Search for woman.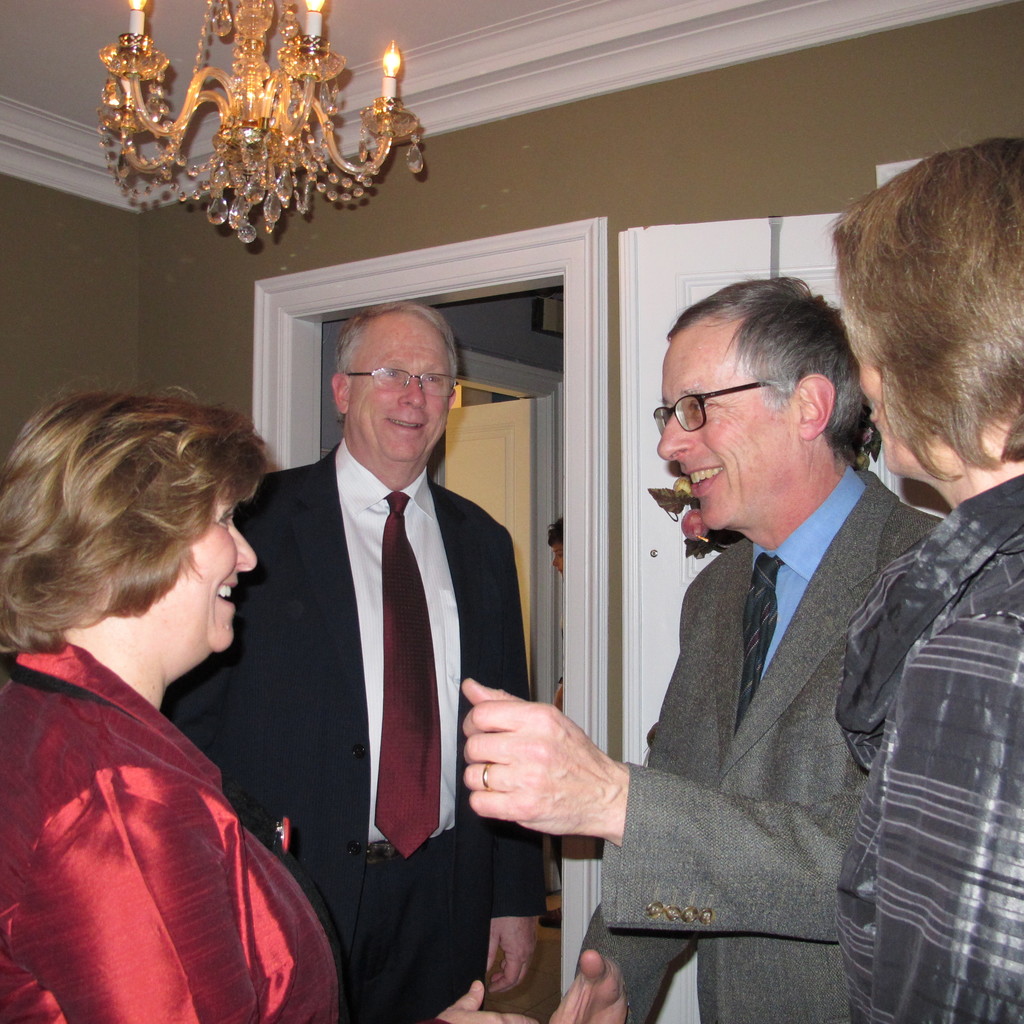
Found at x1=831, y1=476, x2=1023, y2=1023.
